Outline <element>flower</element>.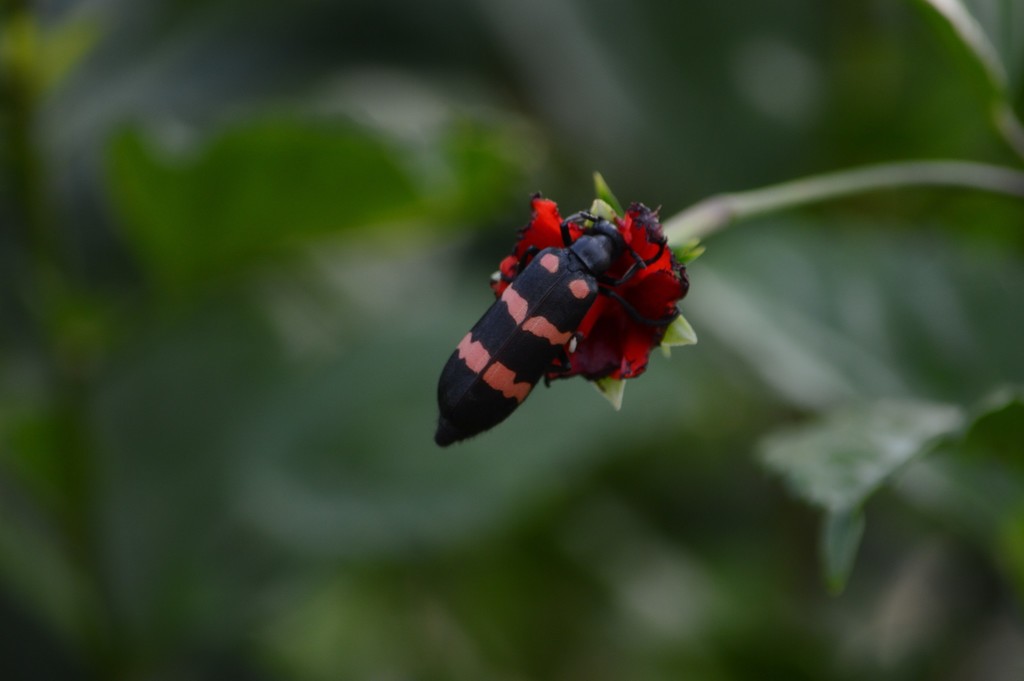
Outline: box=[488, 193, 692, 392].
